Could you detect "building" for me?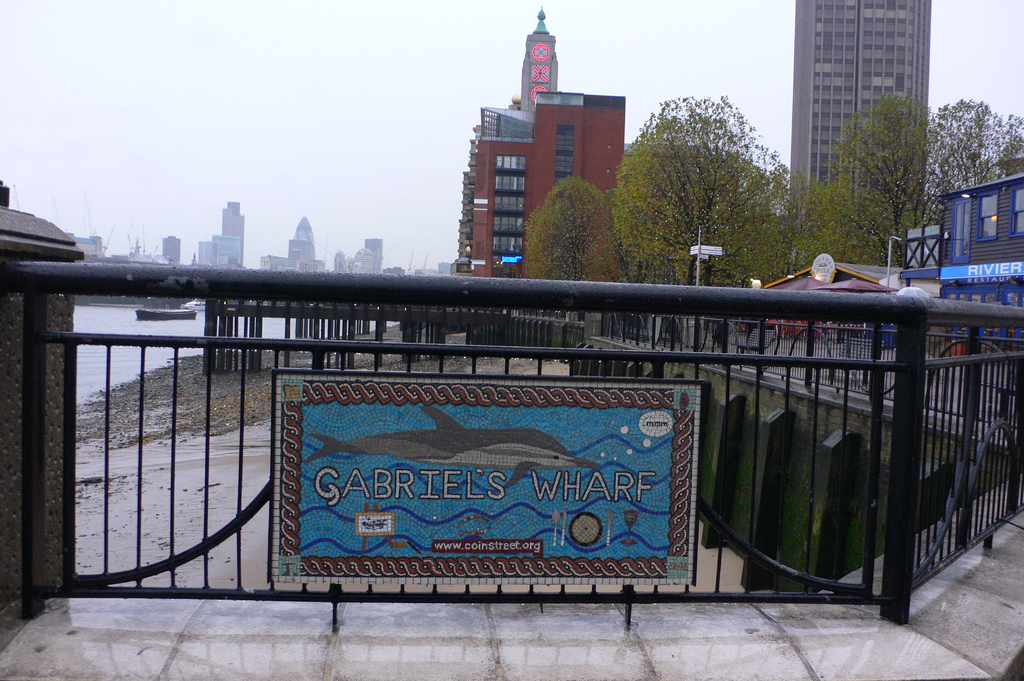
Detection result: 261/215/325/269.
